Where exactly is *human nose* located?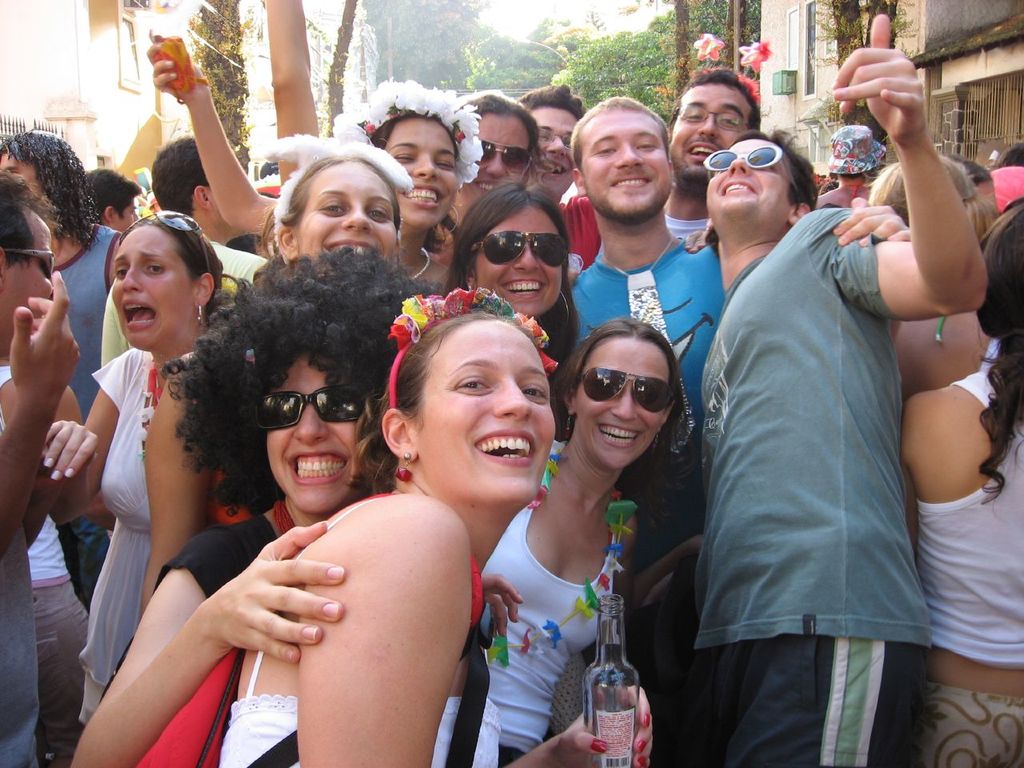
Its bounding box is bbox(343, 210, 373, 230).
